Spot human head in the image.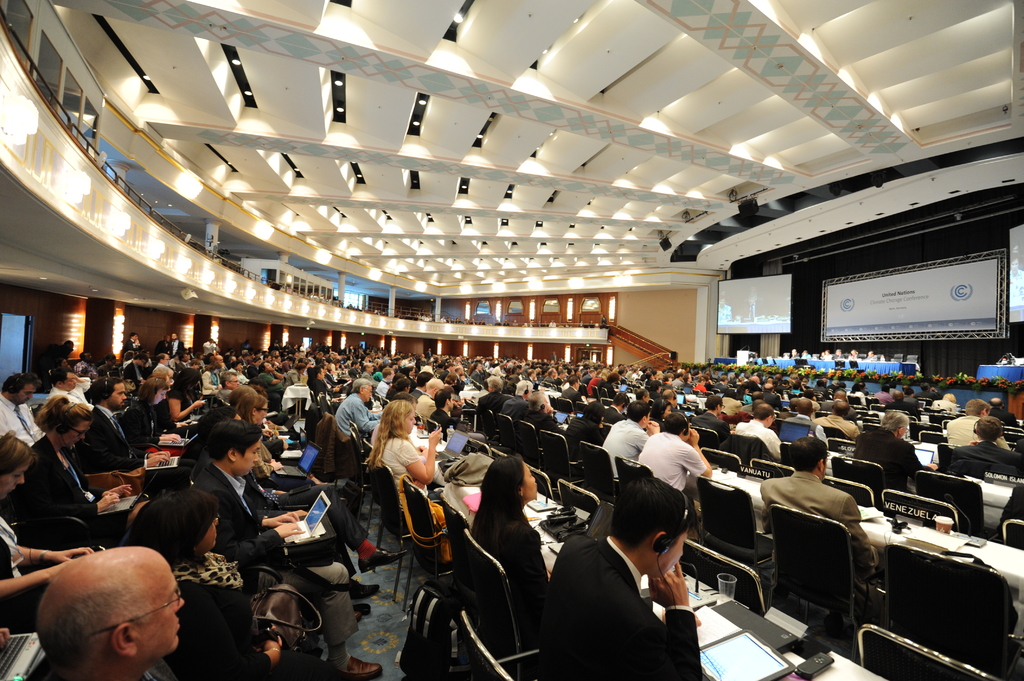
human head found at select_region(612, 477, 692, 578).
